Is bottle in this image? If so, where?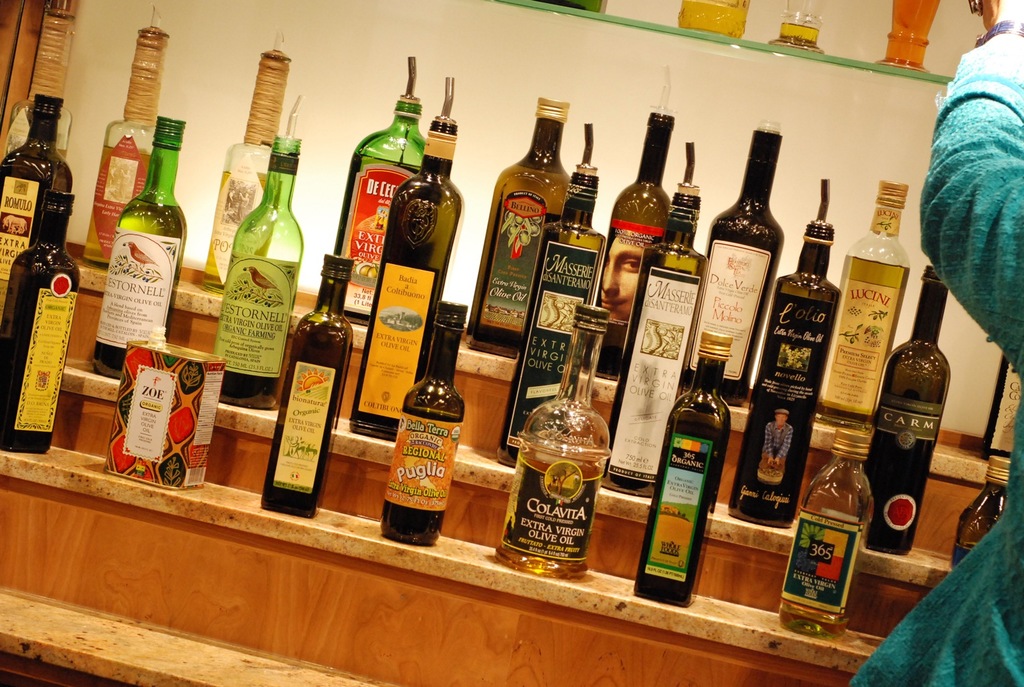
Yes, at l=605, t=138, r=710, b=500.
